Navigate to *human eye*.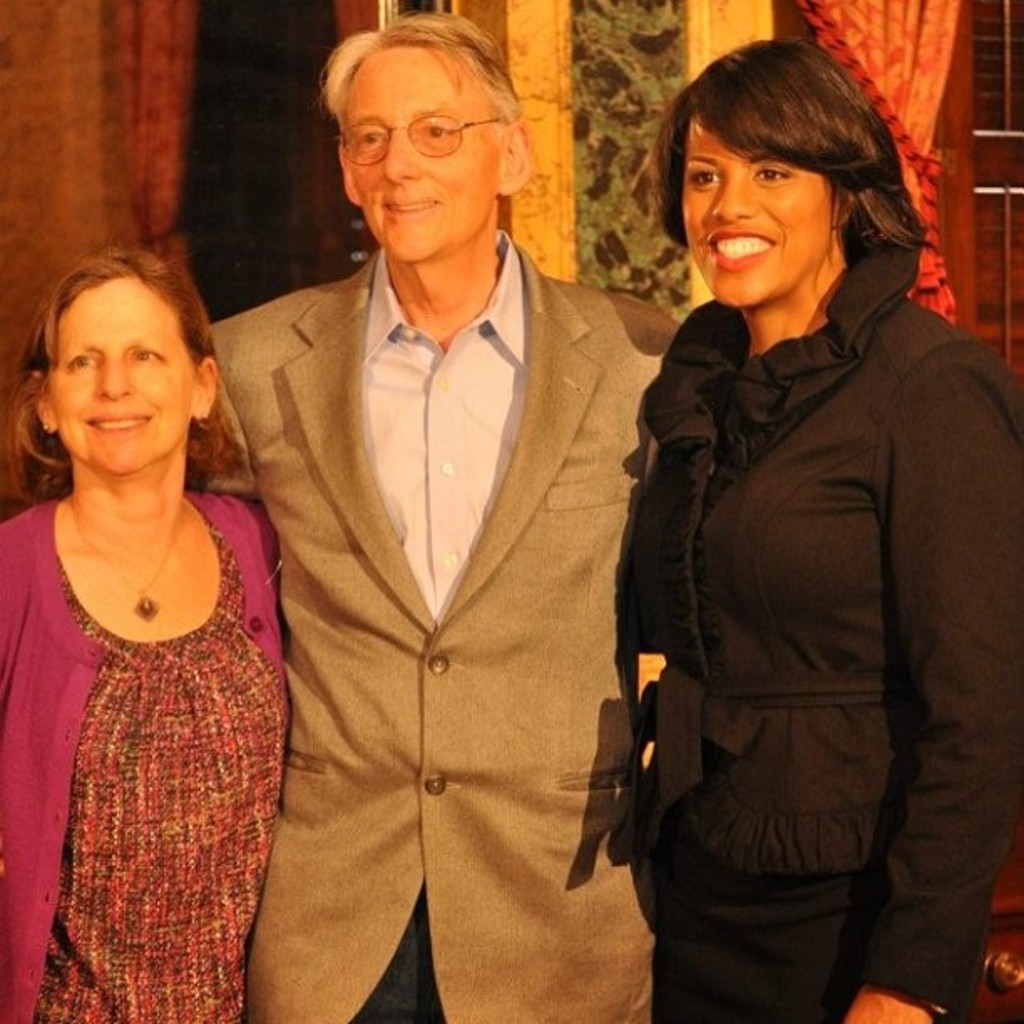
Navigation target: 679:162:730:194.
